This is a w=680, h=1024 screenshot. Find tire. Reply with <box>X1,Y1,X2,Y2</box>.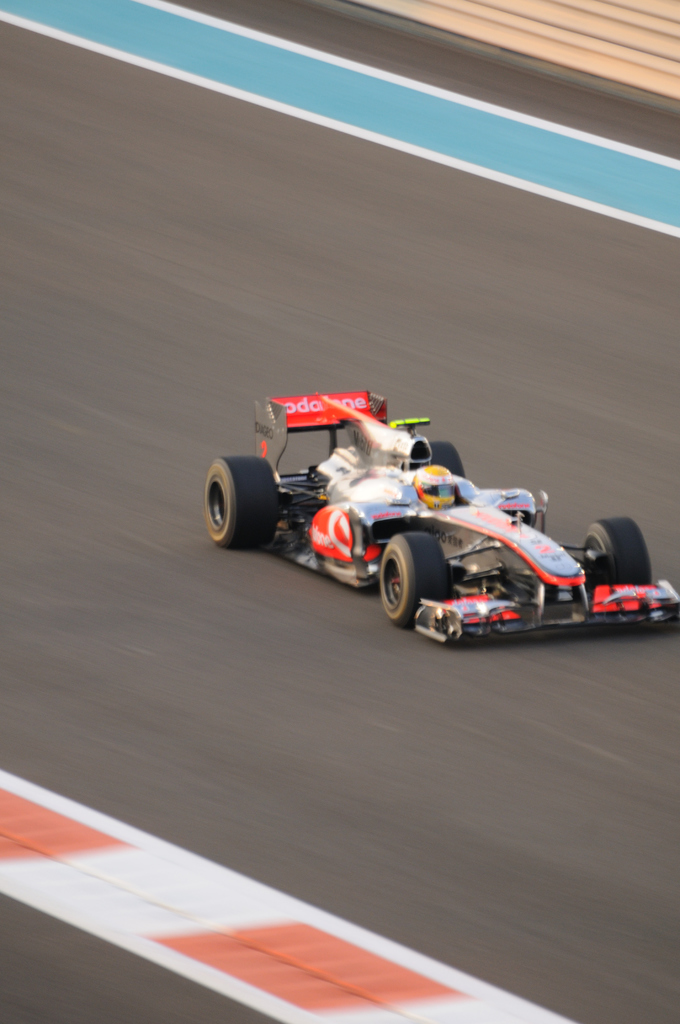
<box>376,534,448,636</box>.
